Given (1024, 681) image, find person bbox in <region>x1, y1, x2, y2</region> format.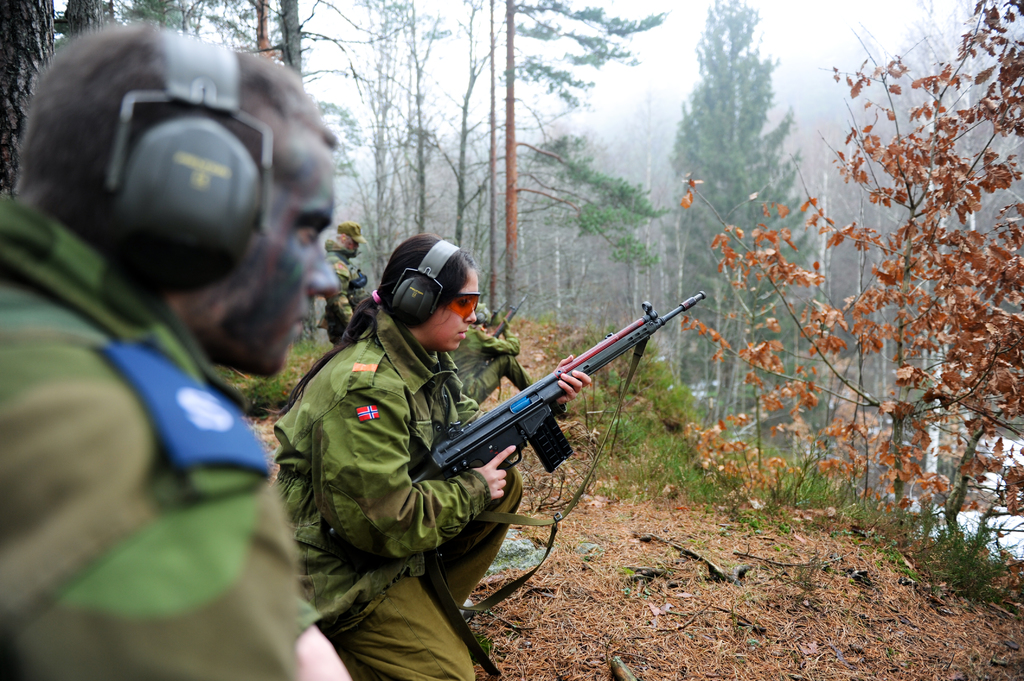
<region>319, 212, 380, 346</region>.
